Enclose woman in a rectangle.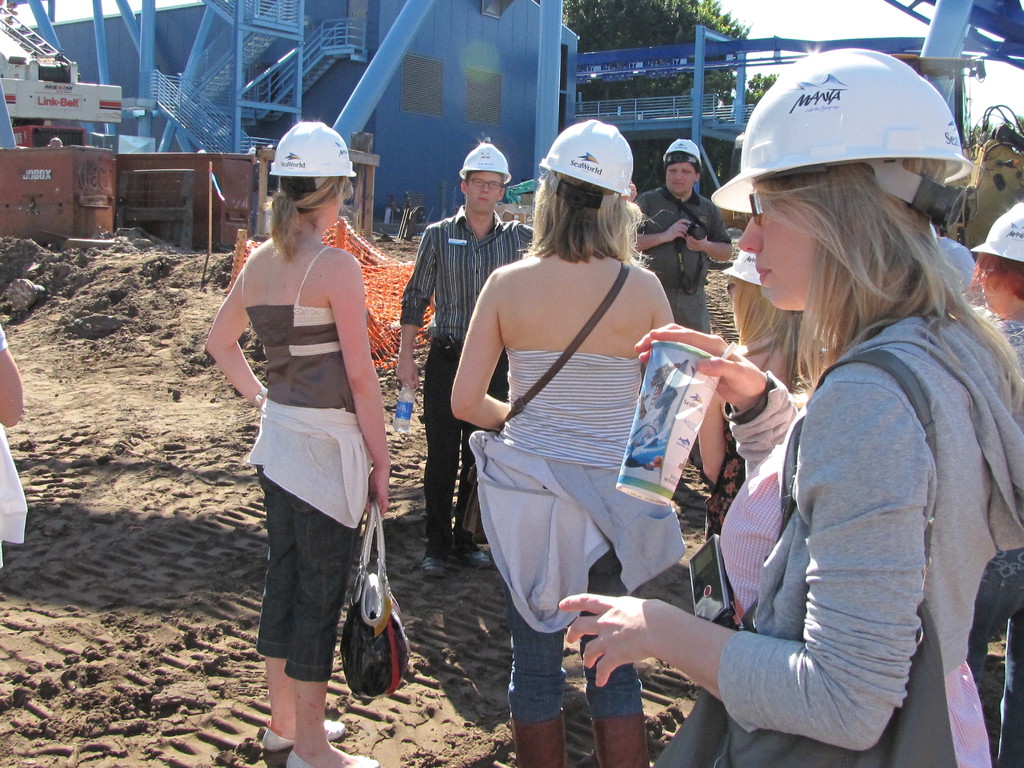
453, 140, 712, 742.
